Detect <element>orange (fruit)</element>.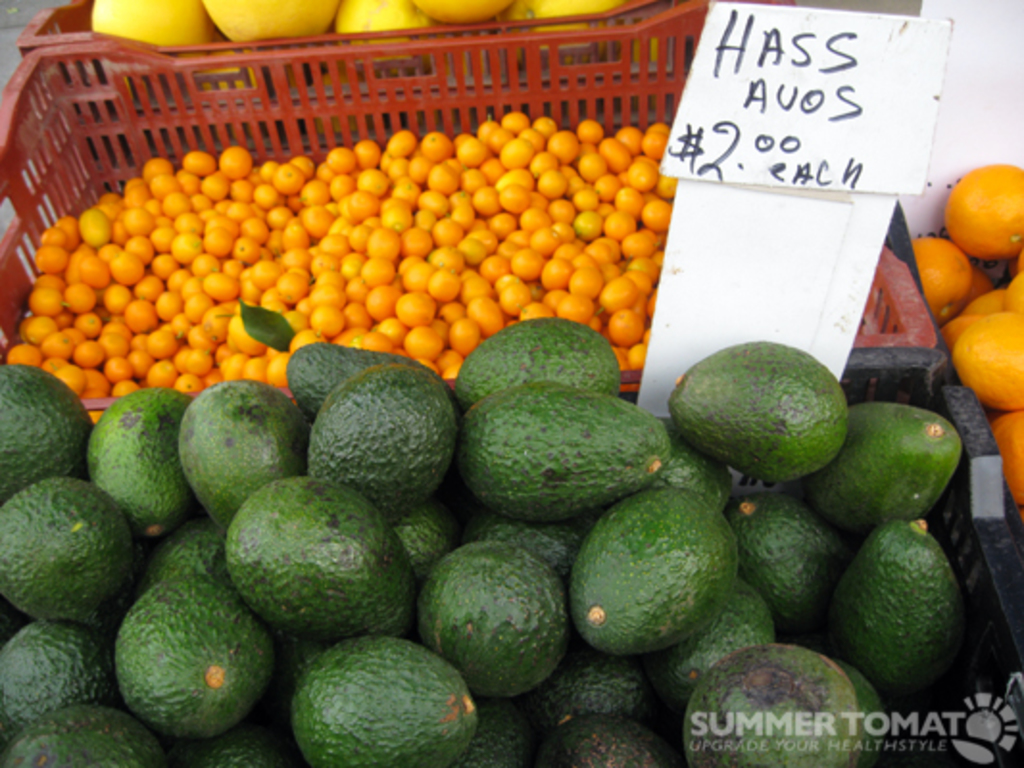
Detected at rect(609, 280, 628, 305).
